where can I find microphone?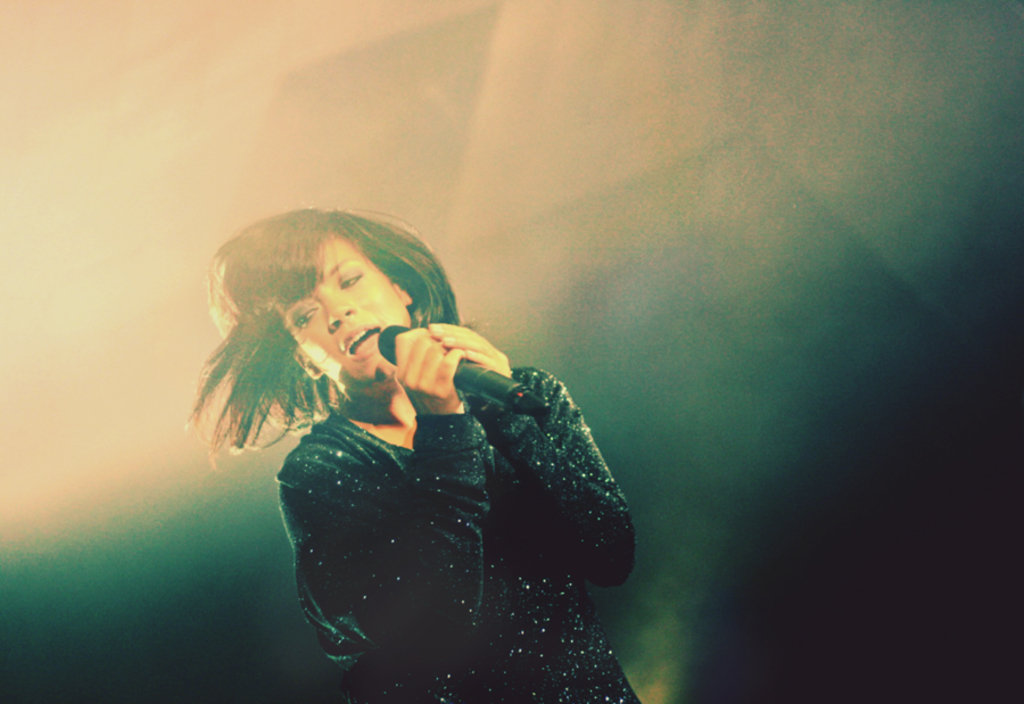
You can find it at <bbox>375, 318, 545, 414</bbox>.
